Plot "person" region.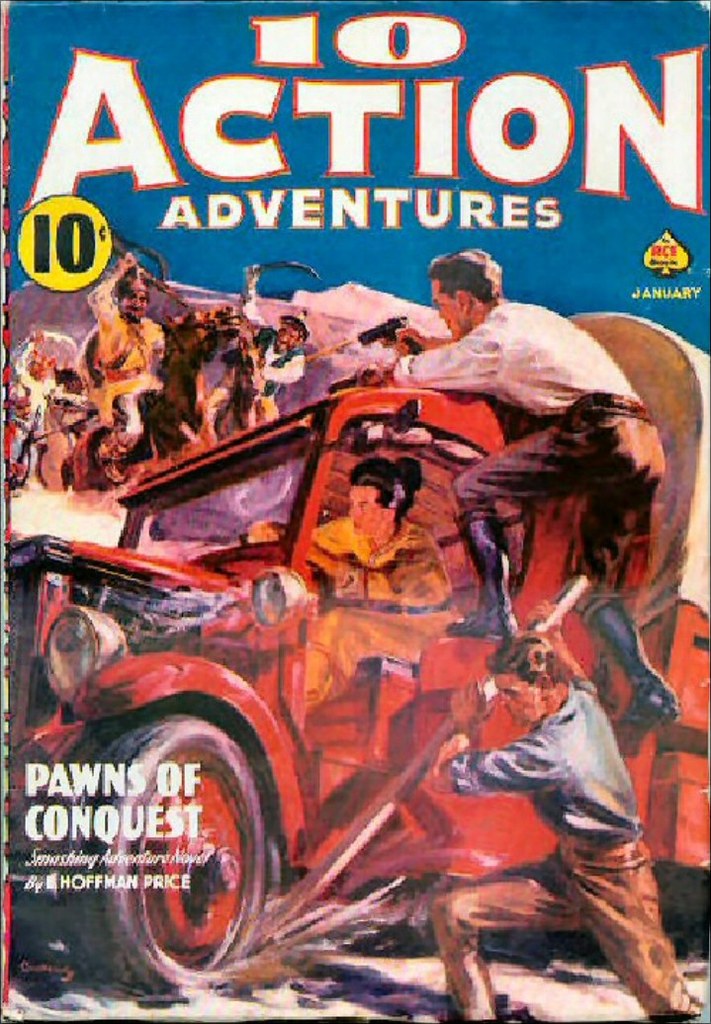
Plotted at (left=434, top=275, right=672, bottom=712).
